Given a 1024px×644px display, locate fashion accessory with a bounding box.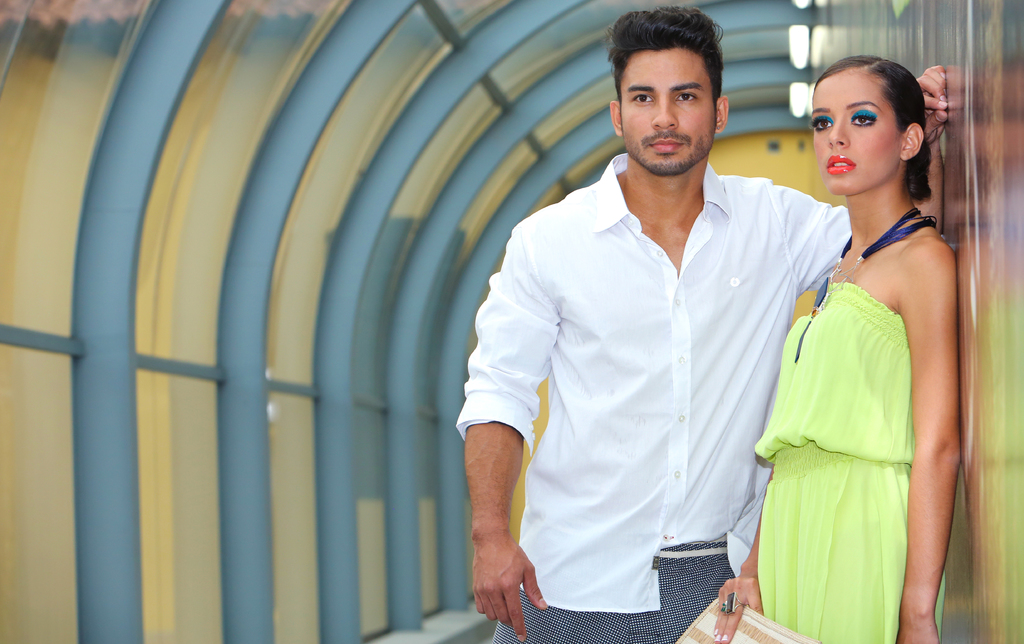
Located: <box>715,600,724,615</box>.
